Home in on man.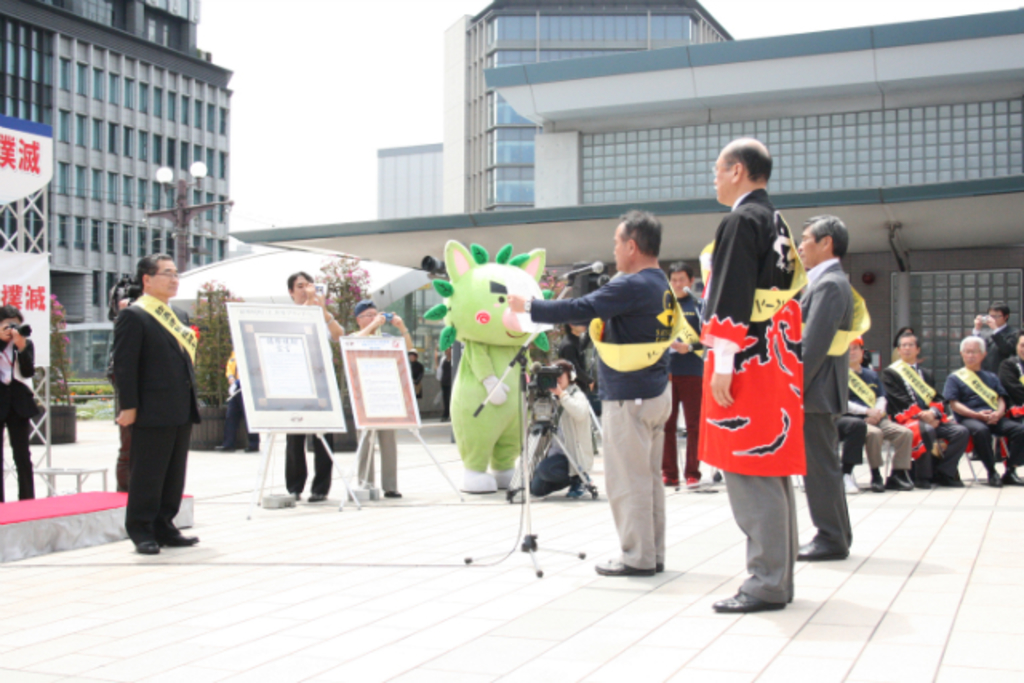
Homed in at 274,266,341,505.
